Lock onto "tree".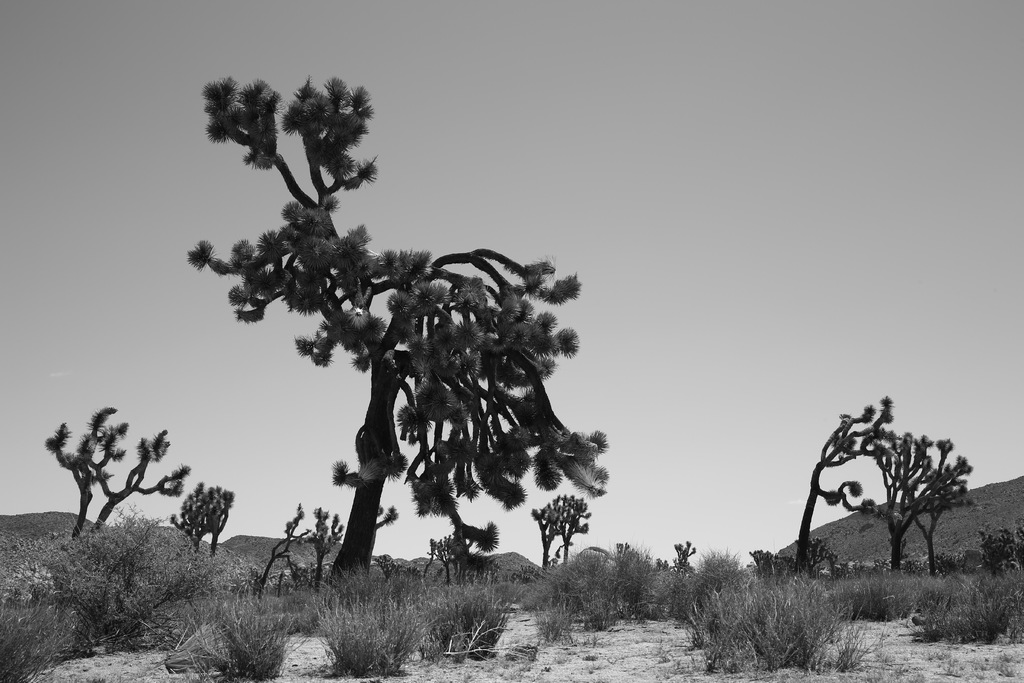
Locked: [177,75,599,588].
